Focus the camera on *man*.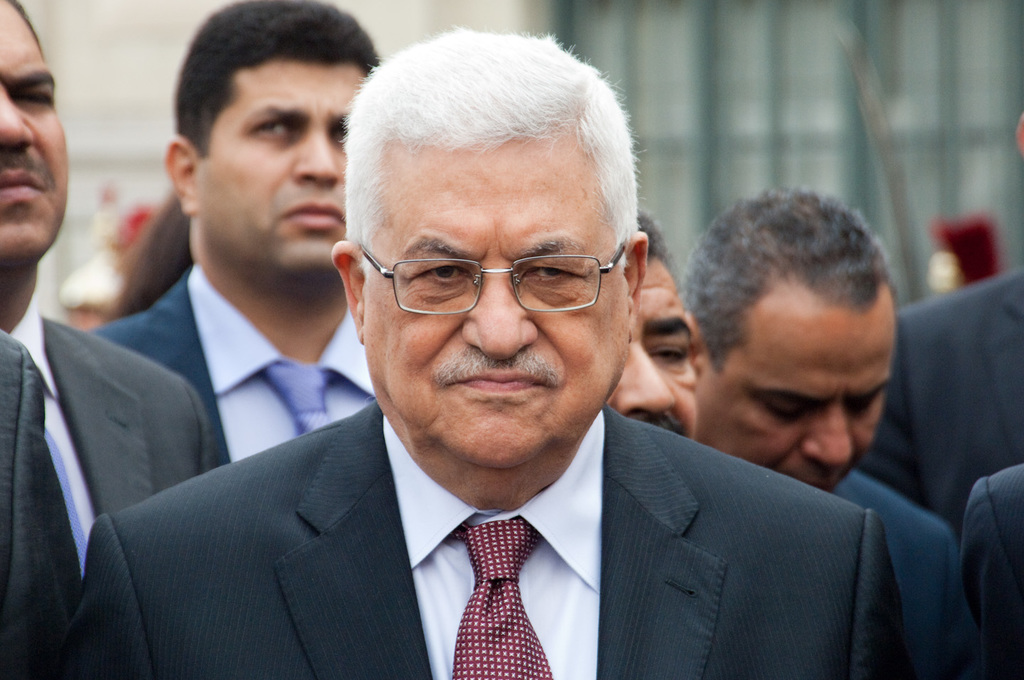
Focus region: 78,29,912,674.
